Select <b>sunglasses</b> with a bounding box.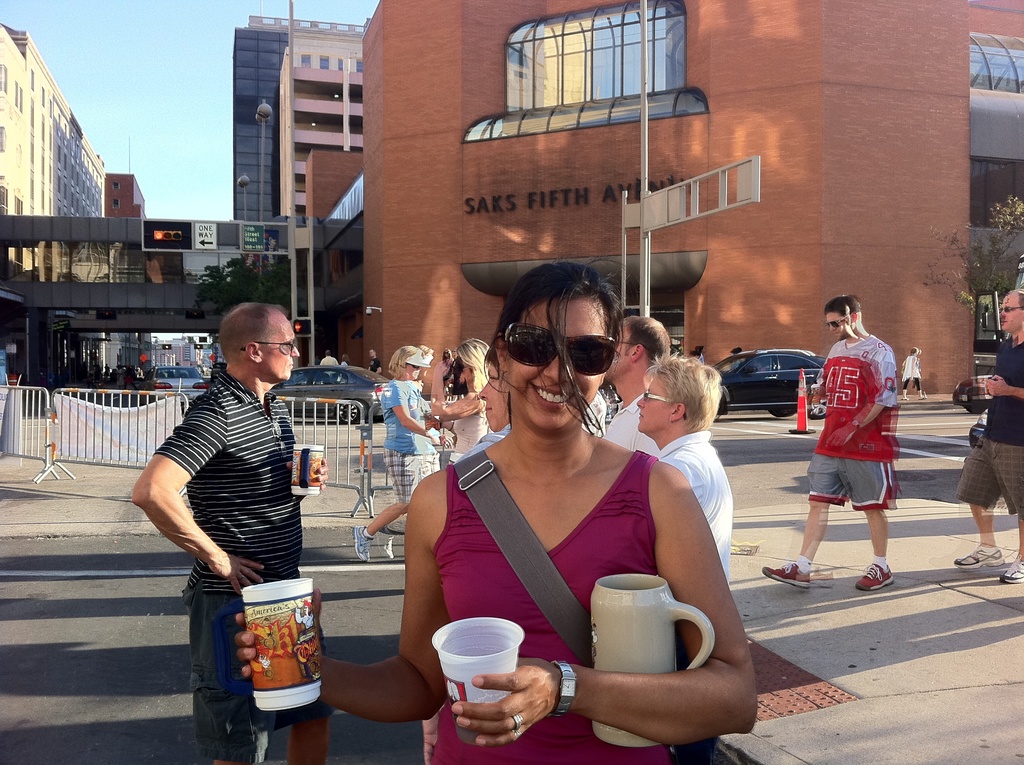
rect(824, 319, 844, 329).
